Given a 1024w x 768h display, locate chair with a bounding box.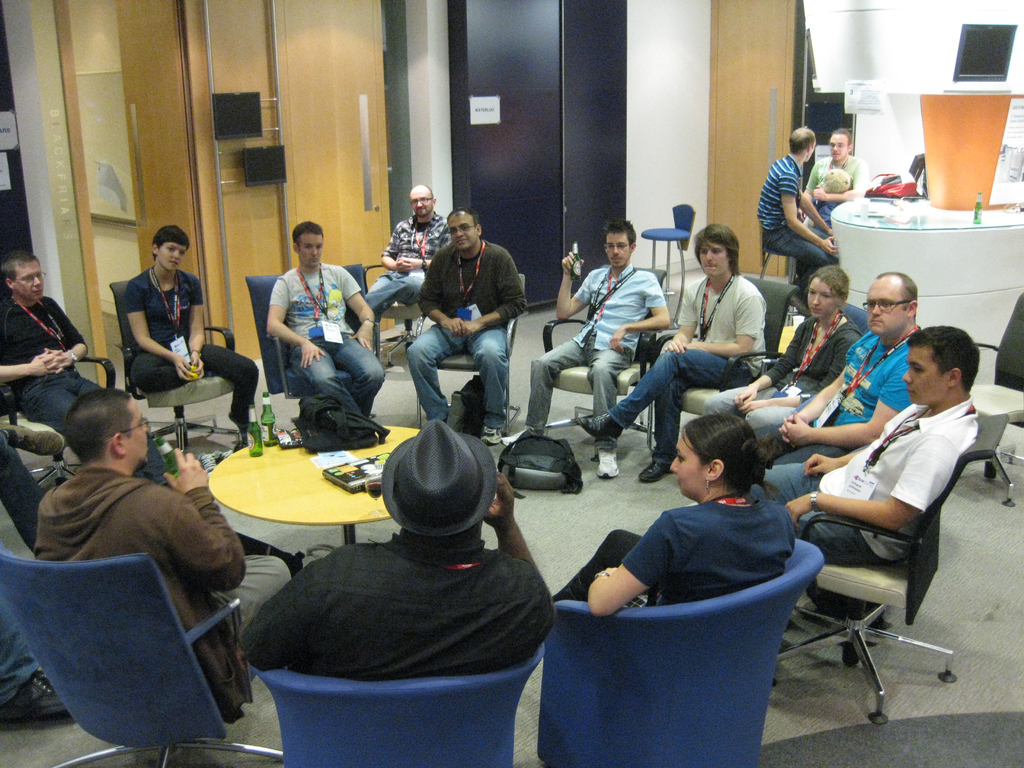
Located: Rect(244, 260, 386, 436).
